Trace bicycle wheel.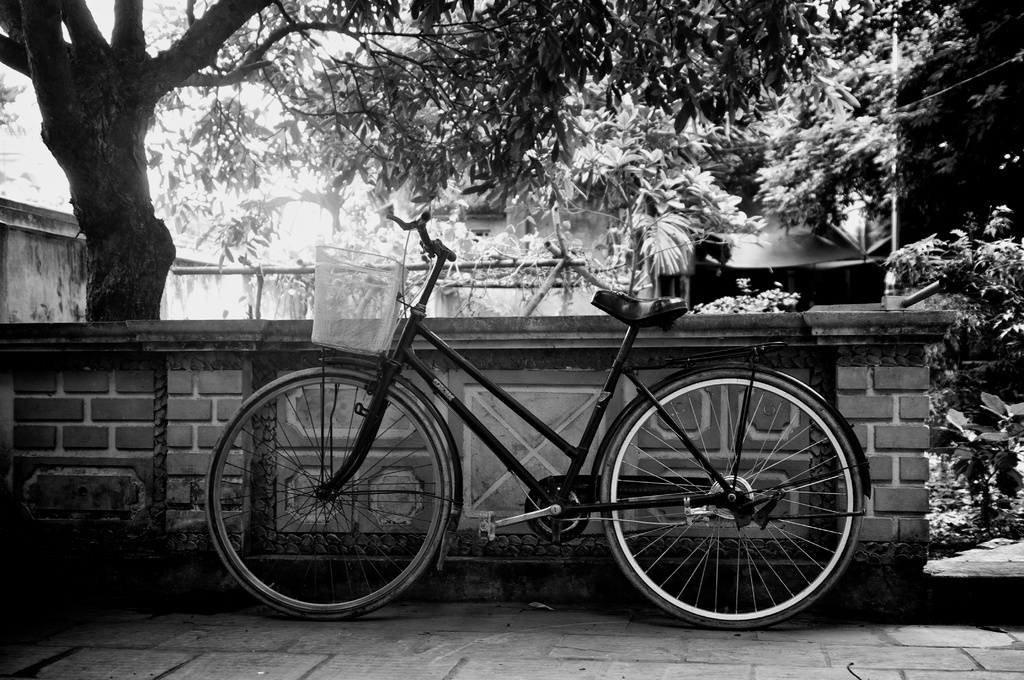
Traced to <bbox>611, 374, 872, 640</bbox>.
